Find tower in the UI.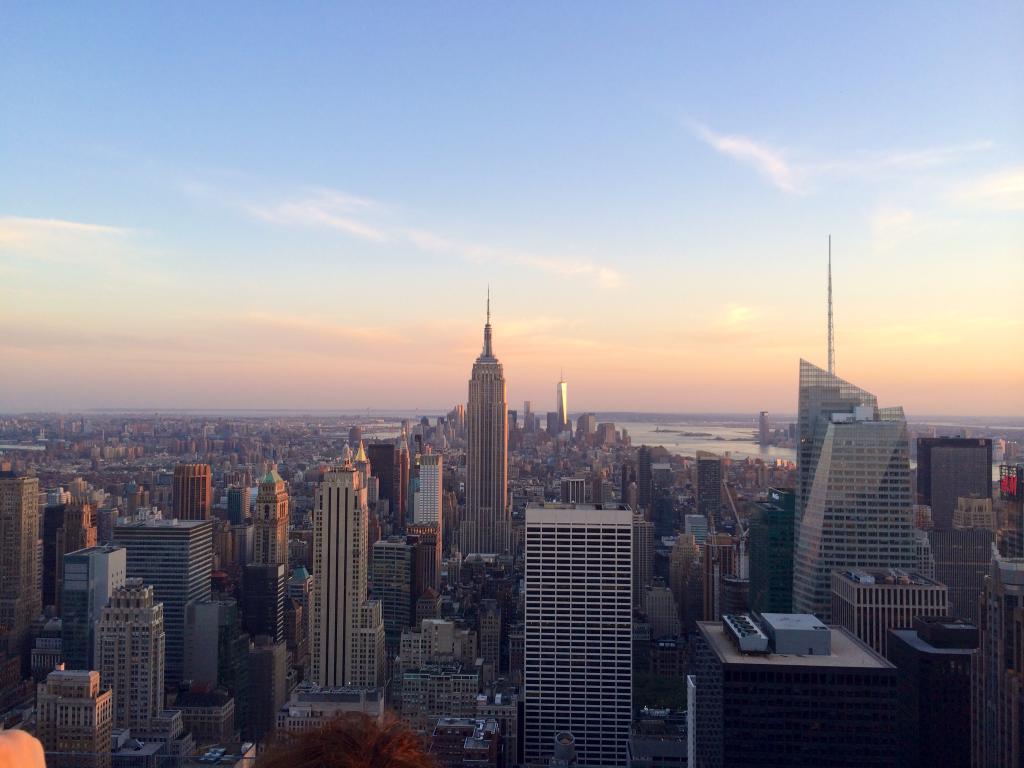
UI element at (166,460,211,520).
